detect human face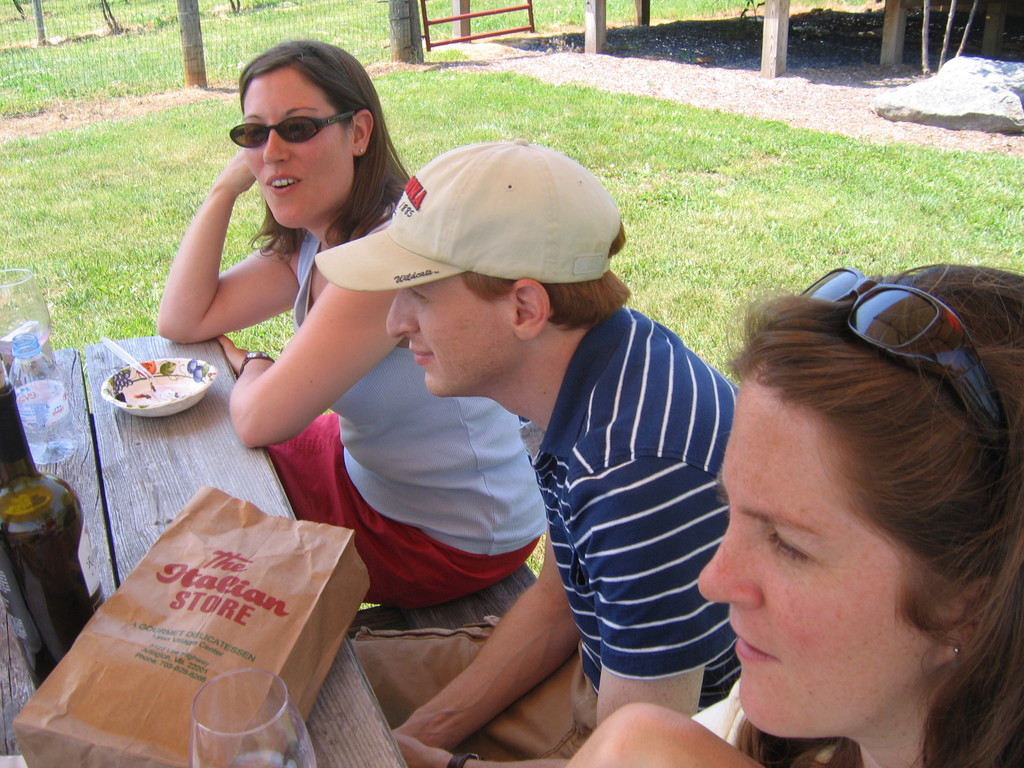
rect(387, 276, 513, 396)
